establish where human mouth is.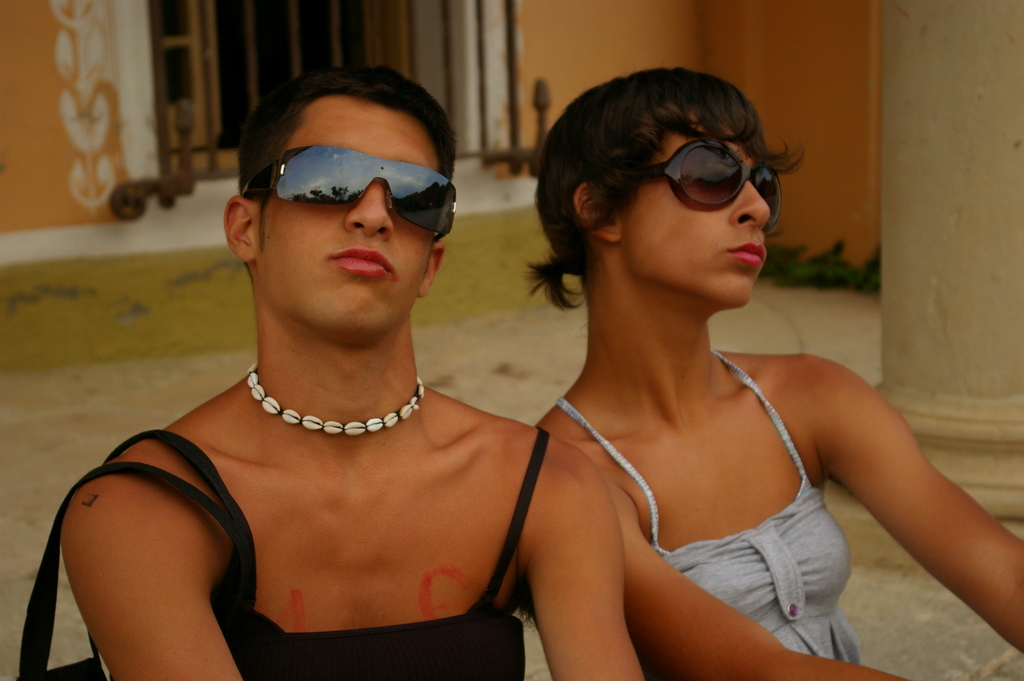
Established at bbox=[730, 238, 771, 270].
